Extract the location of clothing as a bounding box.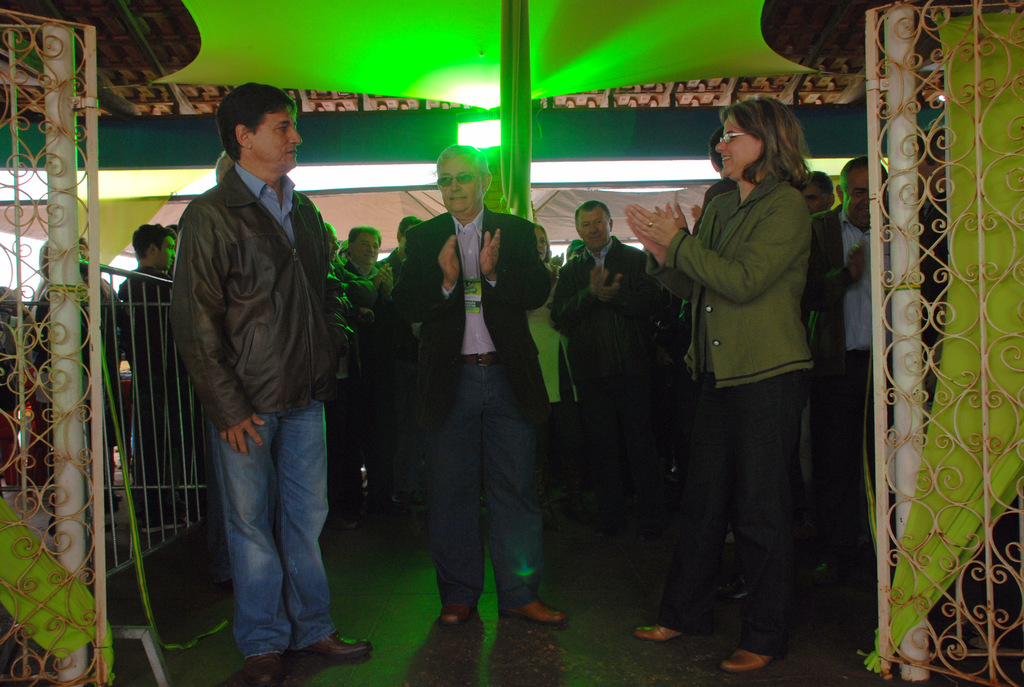
438/216/506/361.
